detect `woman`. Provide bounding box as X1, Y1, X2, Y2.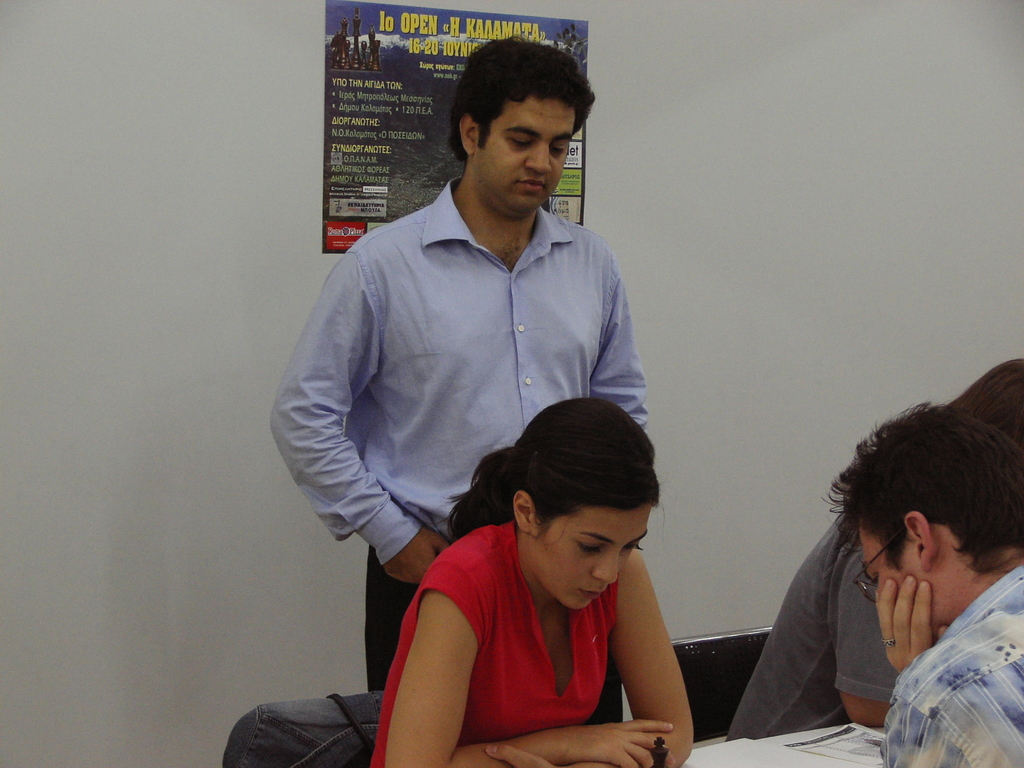
365, 385, 718, 760.
